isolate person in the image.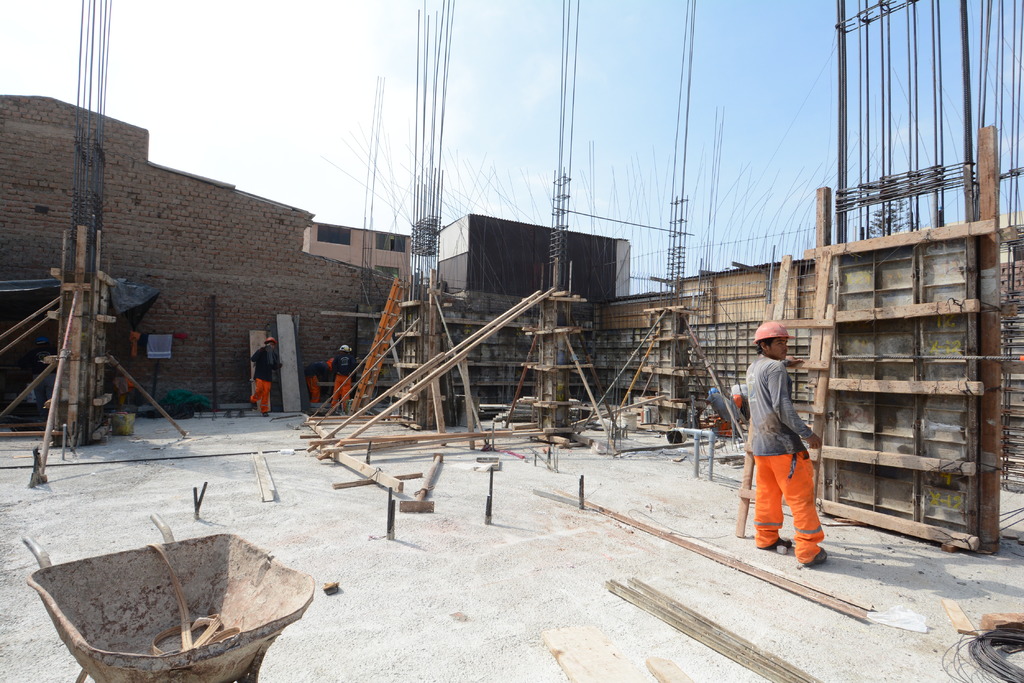
Isolated region: left=326, top=340, right=356, bottom=410.
